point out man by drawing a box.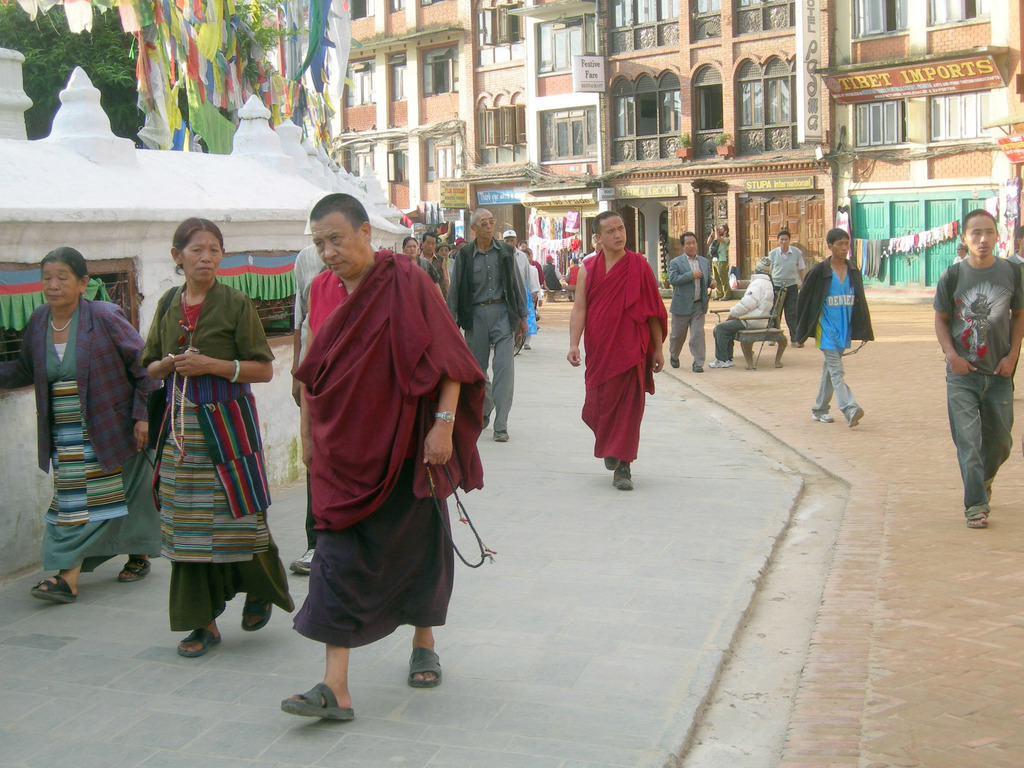
{"left": 664, "top": 228, "right": 717, "bottom": 377}.
